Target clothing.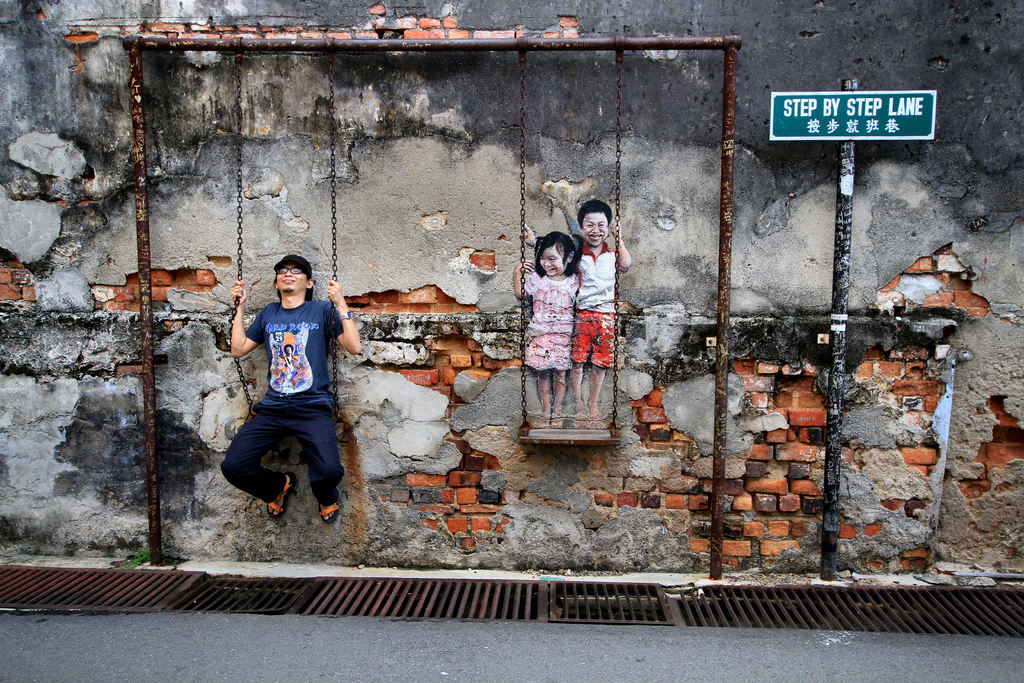
Target region: <region>575, 239, 632, 368</region>.
